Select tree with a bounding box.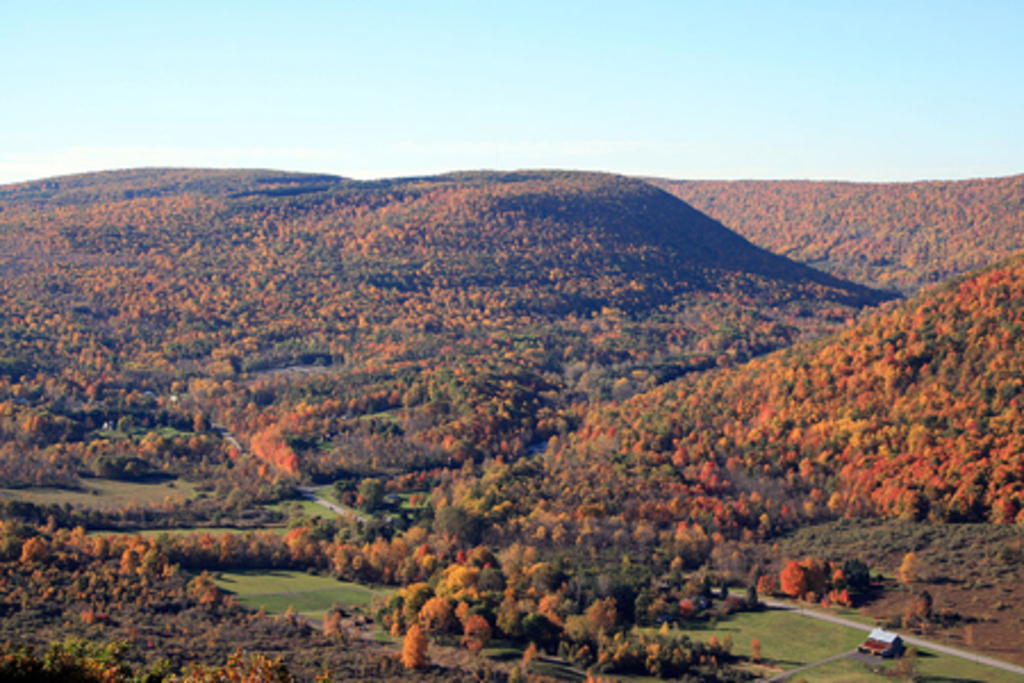
Rect(801, 553, 826, 599).
